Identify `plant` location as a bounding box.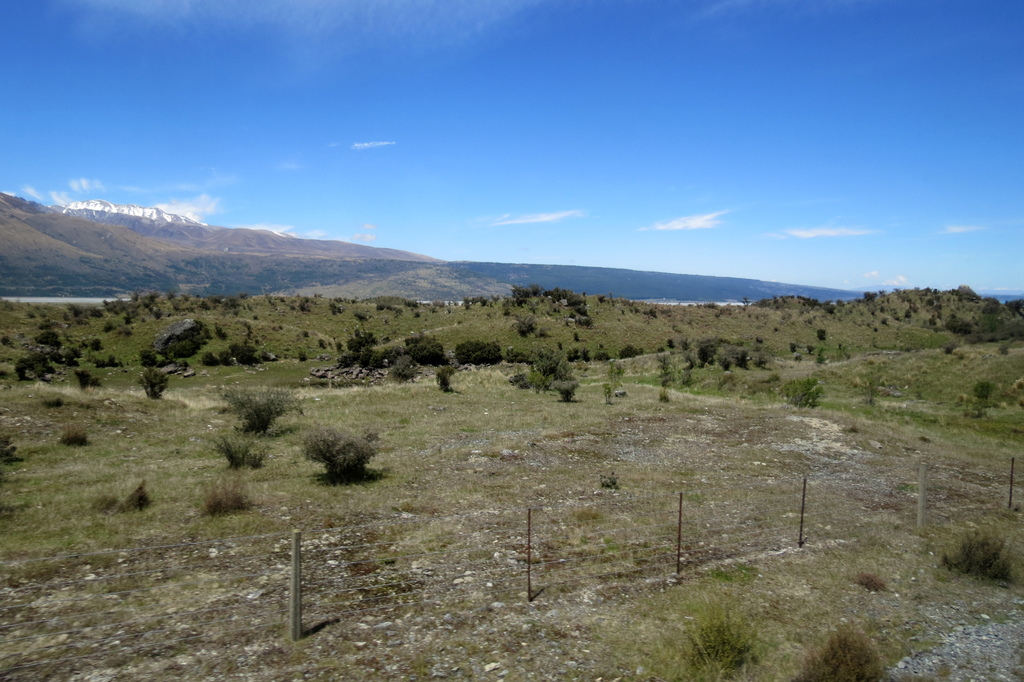
[x1=797, y1=628, x2=890, y2=681].
